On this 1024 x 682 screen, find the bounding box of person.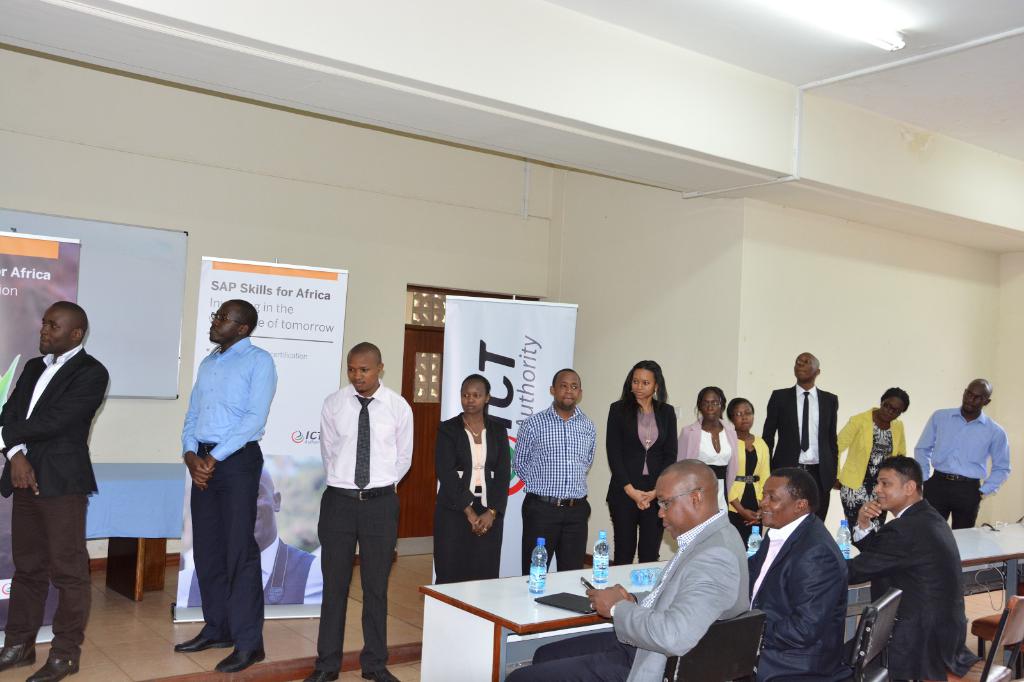
Bounding box: region(442, 371, 510, 580).
